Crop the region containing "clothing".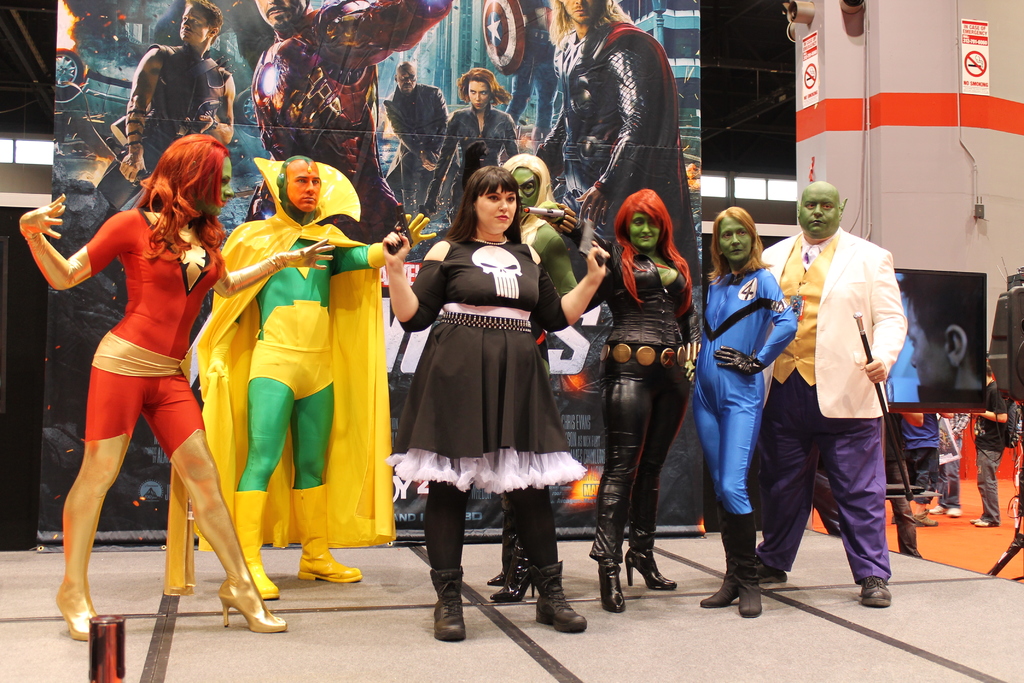
Crop region: (x1=178, y1=201, x2=393, y2=563).
